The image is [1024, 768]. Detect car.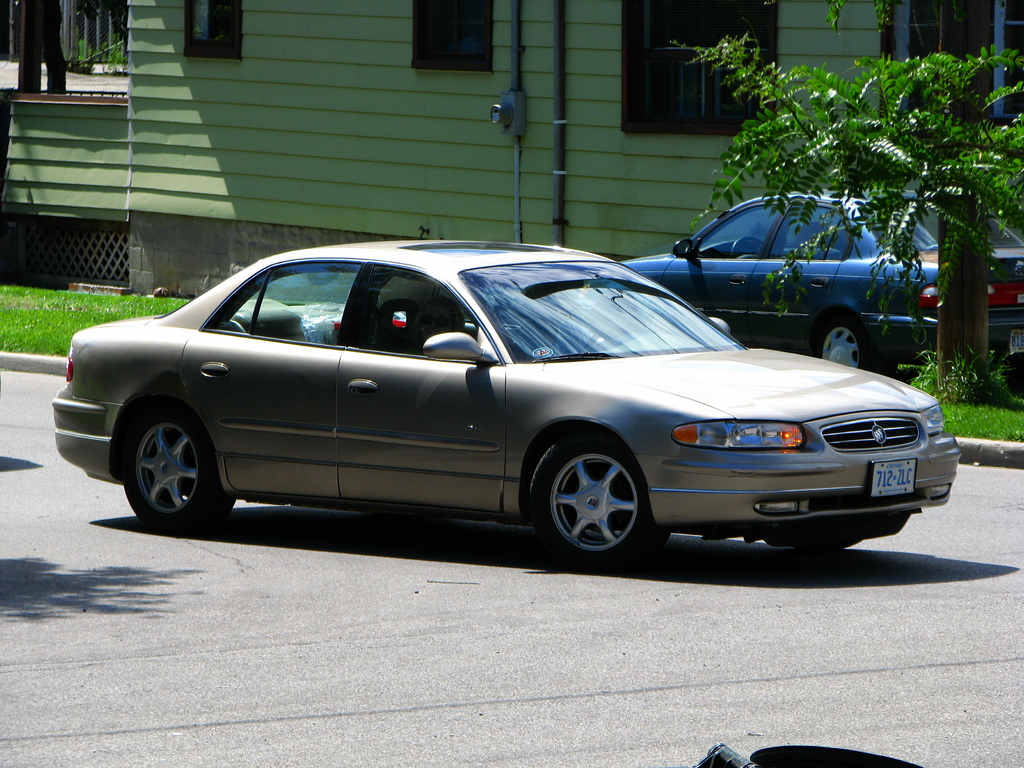
Detection: region(50, 241, 959, 567).
